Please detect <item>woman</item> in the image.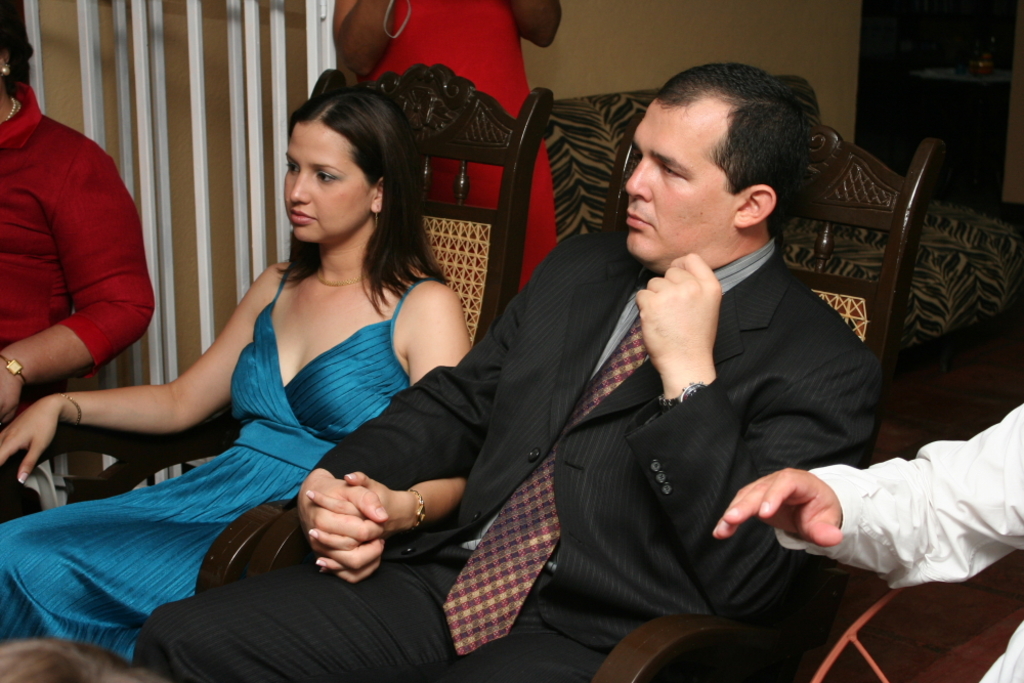
(left=82, top=91, right=521, bottom=669).
